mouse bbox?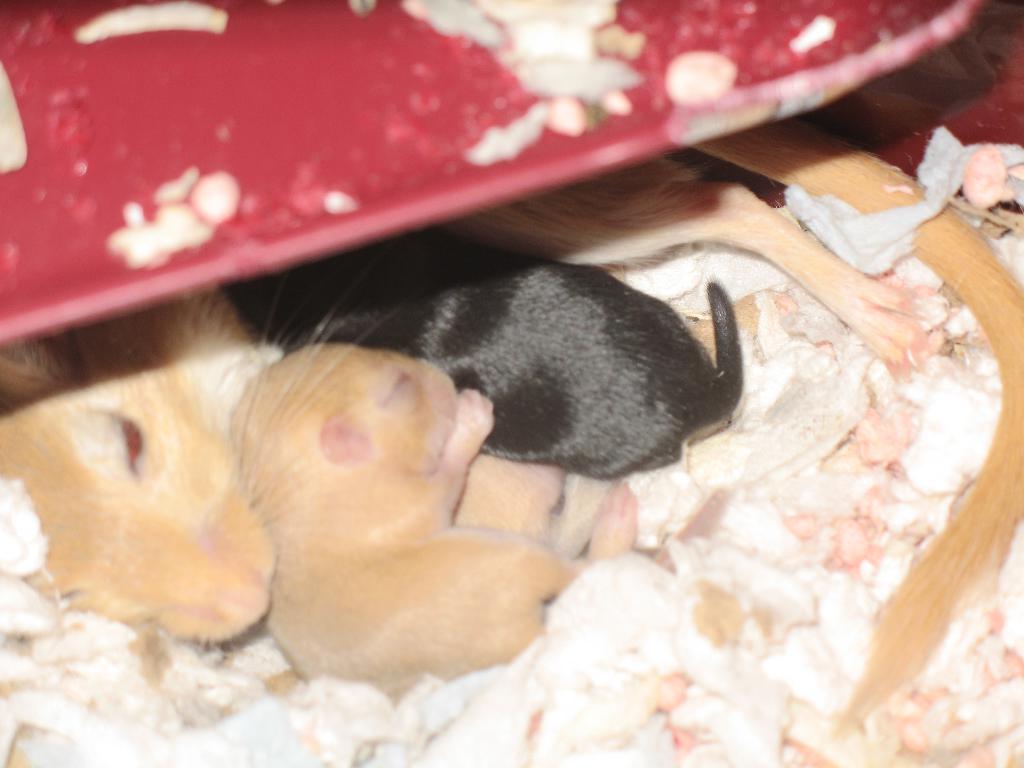
<region>458, 121, 1023, 729</region>
